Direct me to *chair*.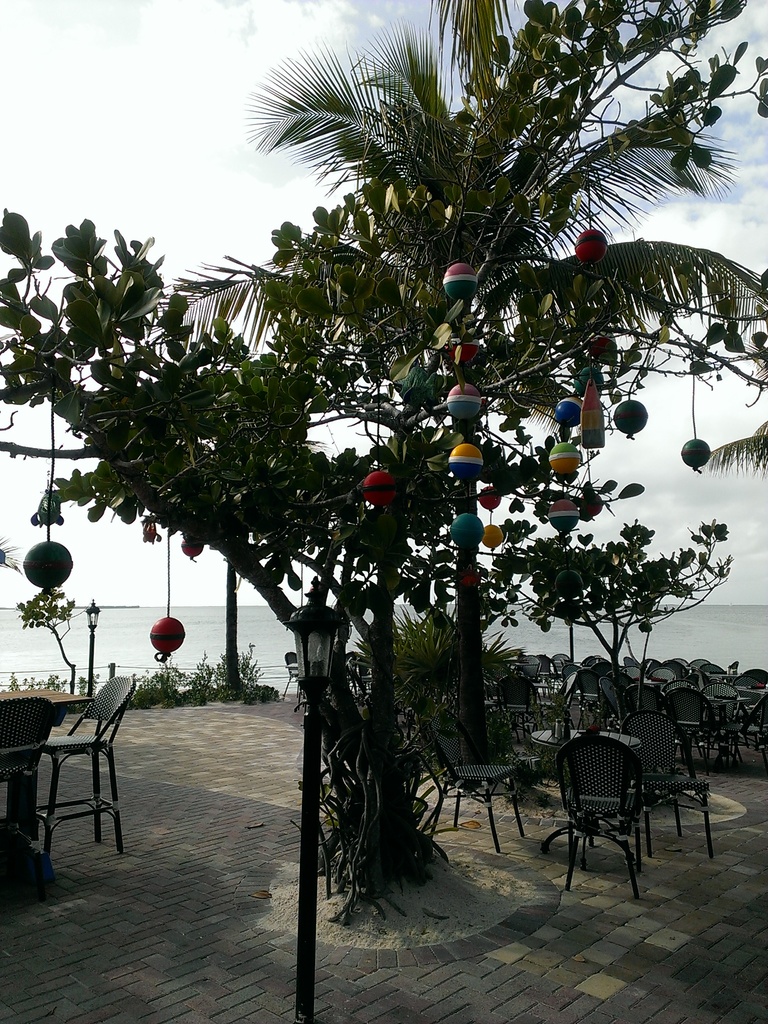
Direction: box(618, 712, 718, 861).
